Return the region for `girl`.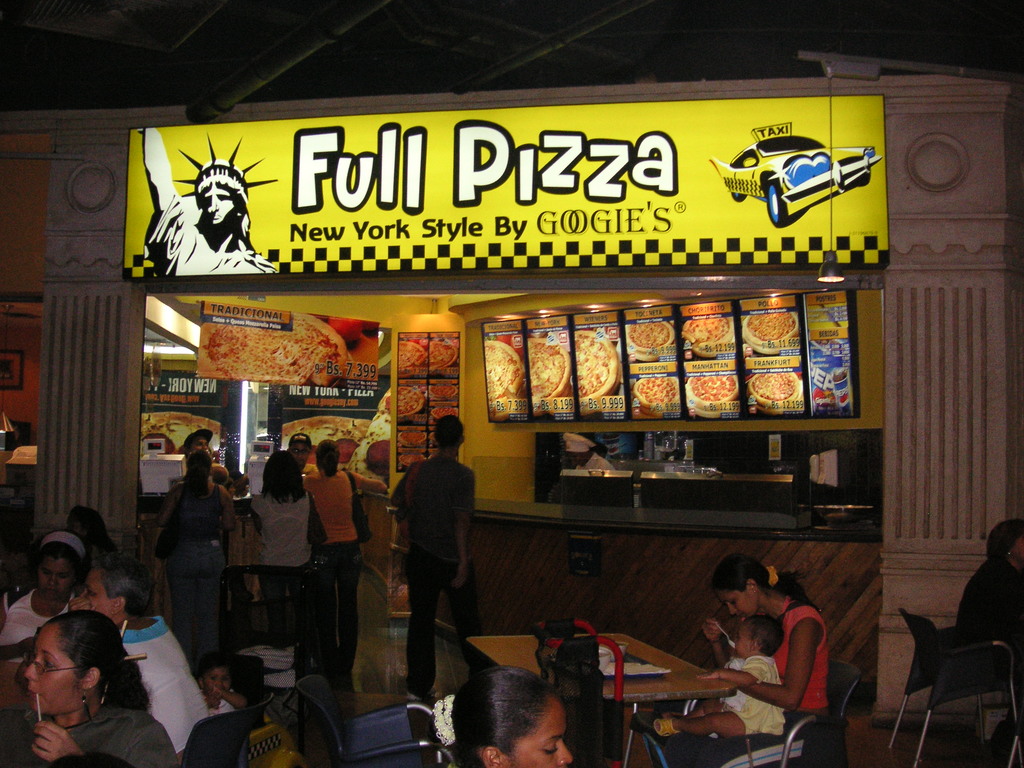
select_region(651, 621, 785, 740).
